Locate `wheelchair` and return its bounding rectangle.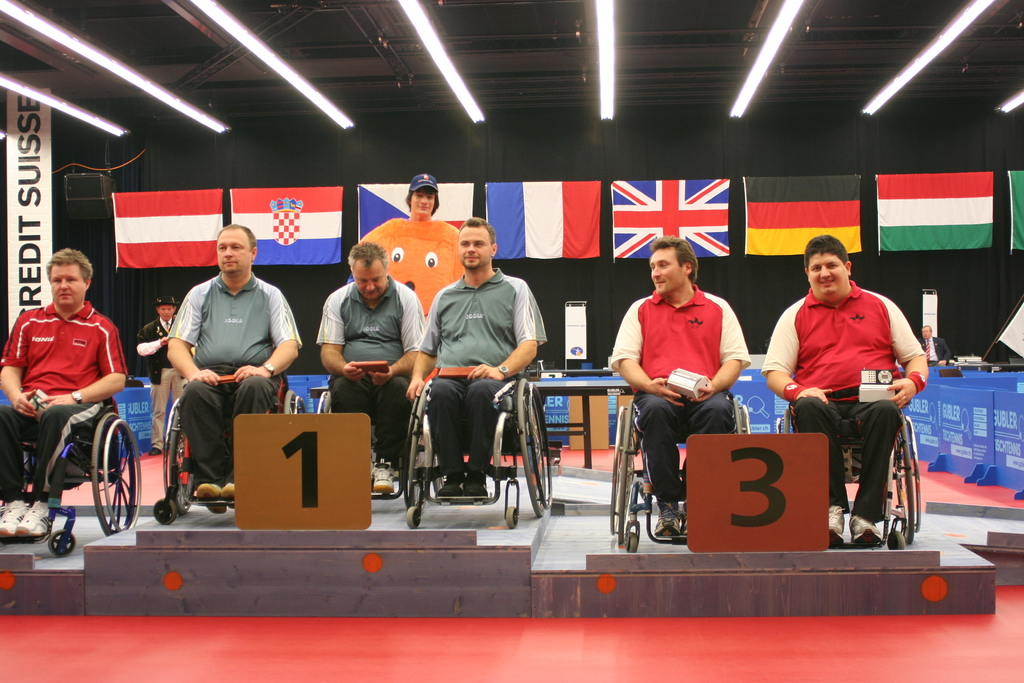
pyautogui.locateOnScreen(157, 384, 307, 529).
